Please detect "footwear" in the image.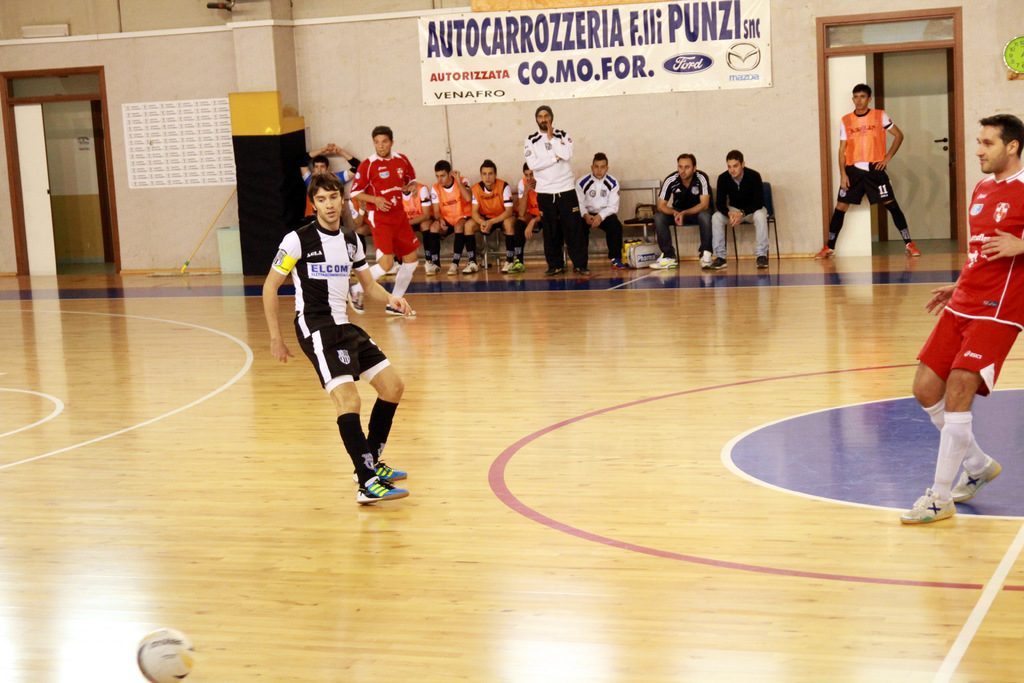
(762,255,766,265).
